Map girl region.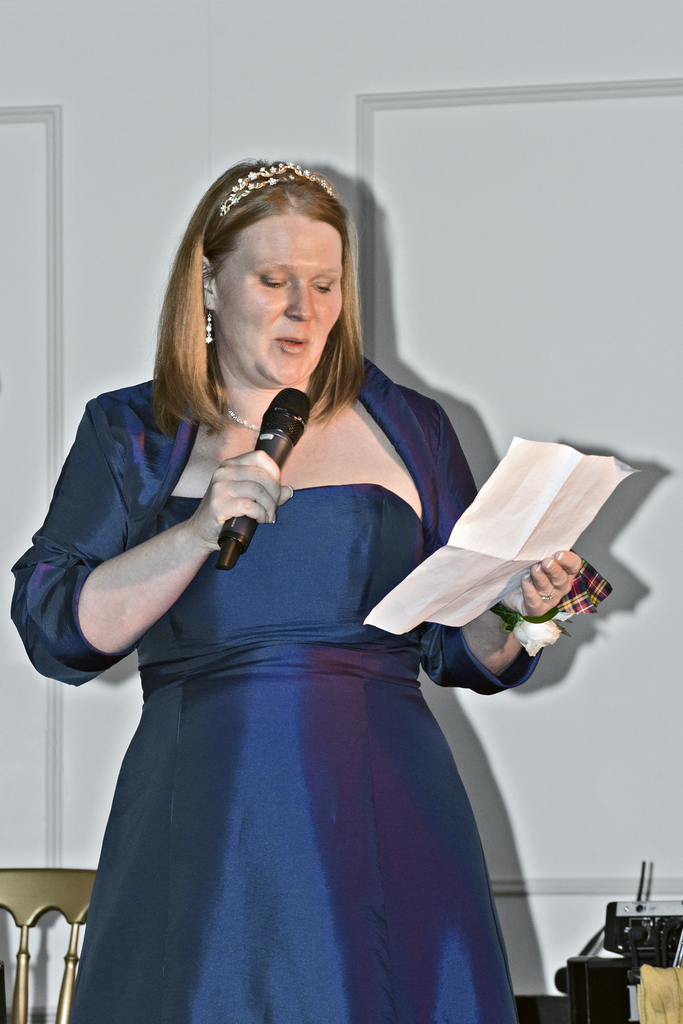
Mapped to (8, 154, 593, 1023).
